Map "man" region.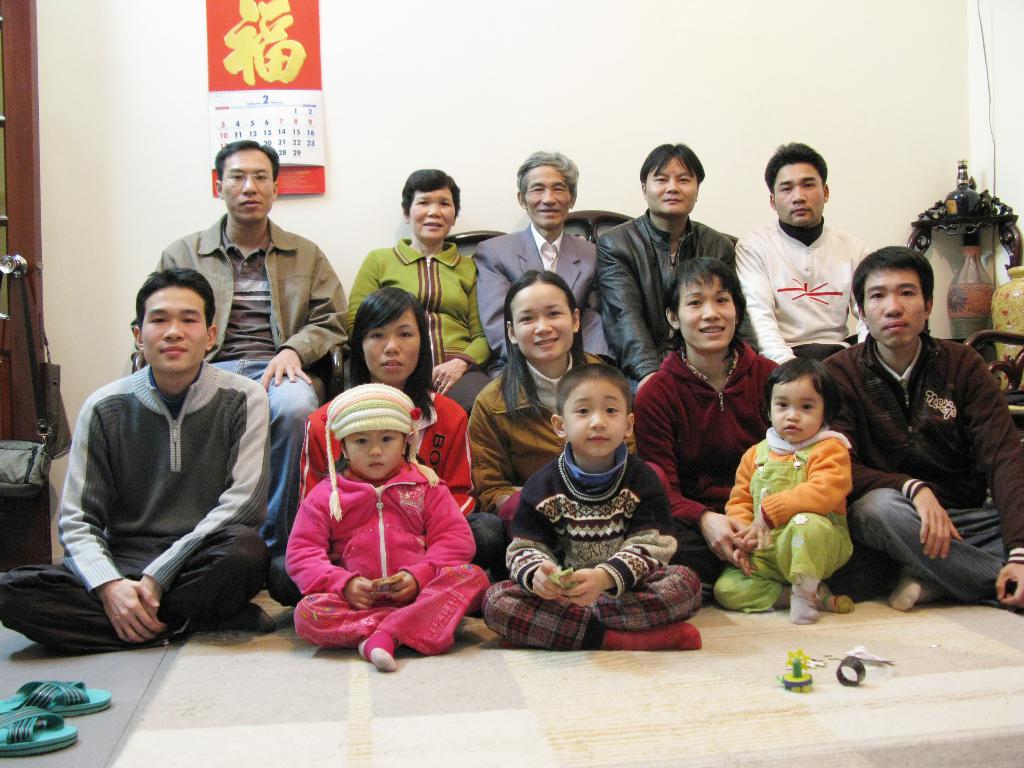
Mapped to 600/136/773/358.
